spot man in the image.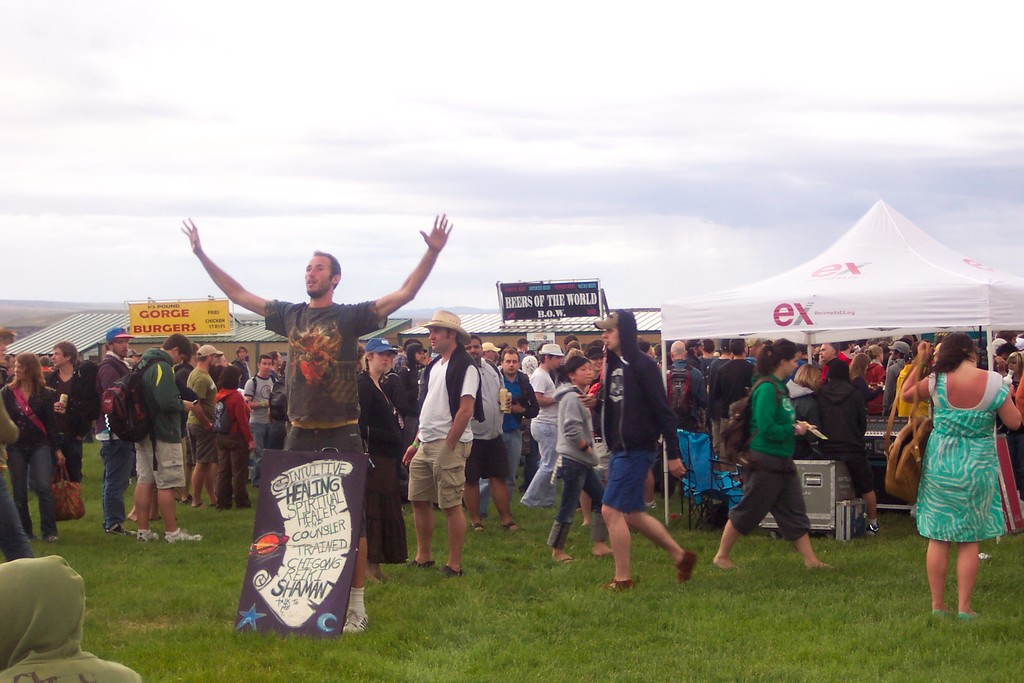
man found at locate(178, 215, 451, 634).
